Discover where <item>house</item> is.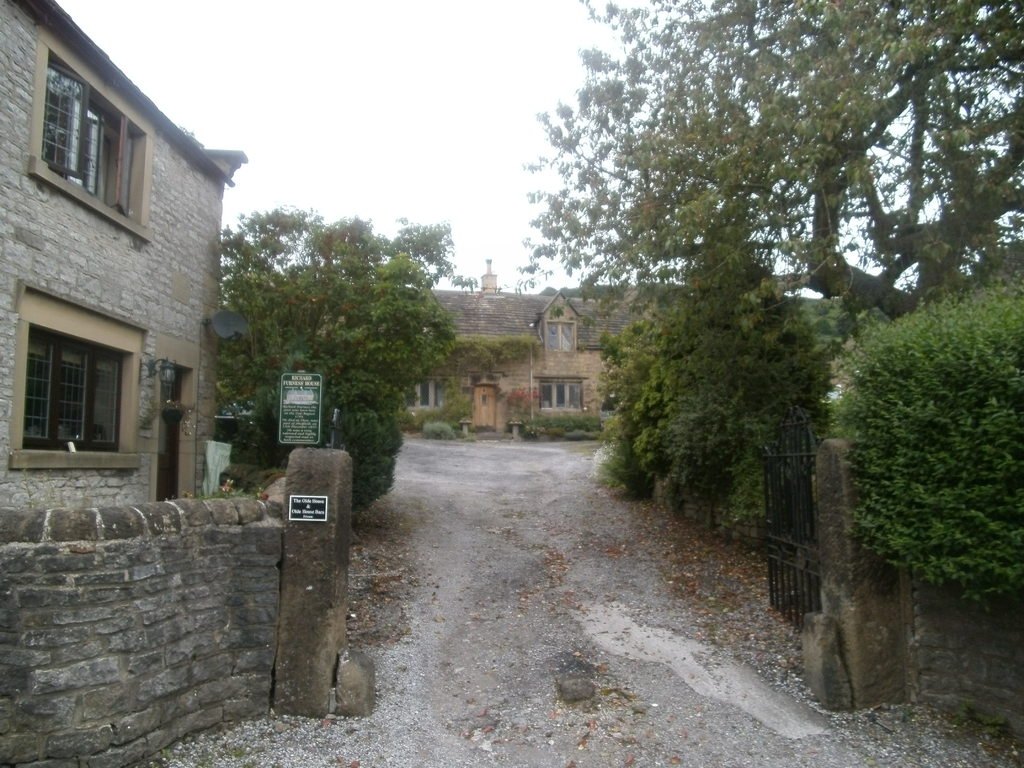
Discovered at [394,259,690,436].
